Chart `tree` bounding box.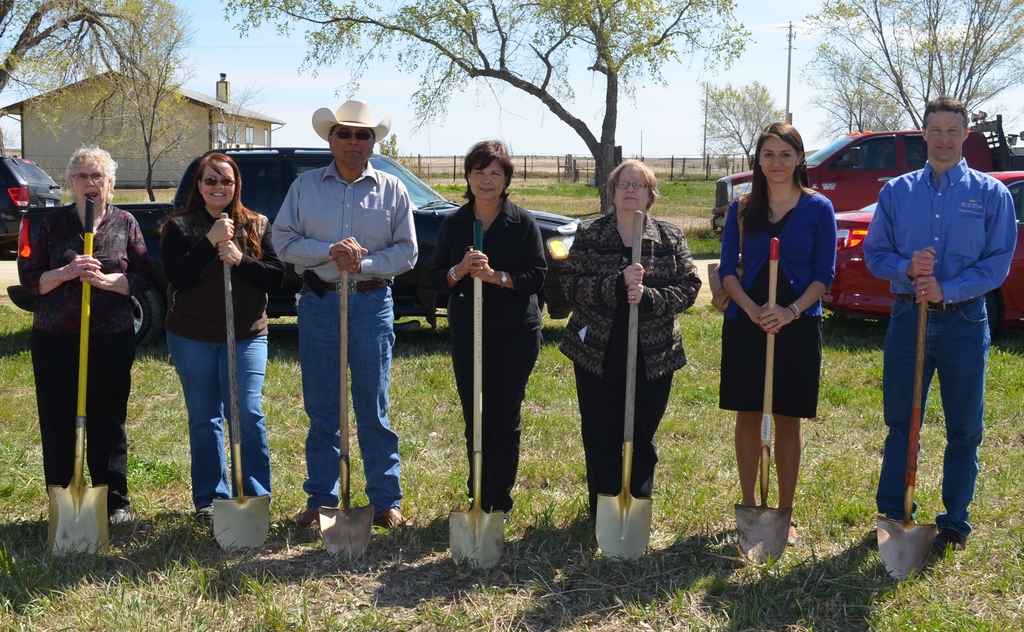
Charted: 202/76/266/151.
